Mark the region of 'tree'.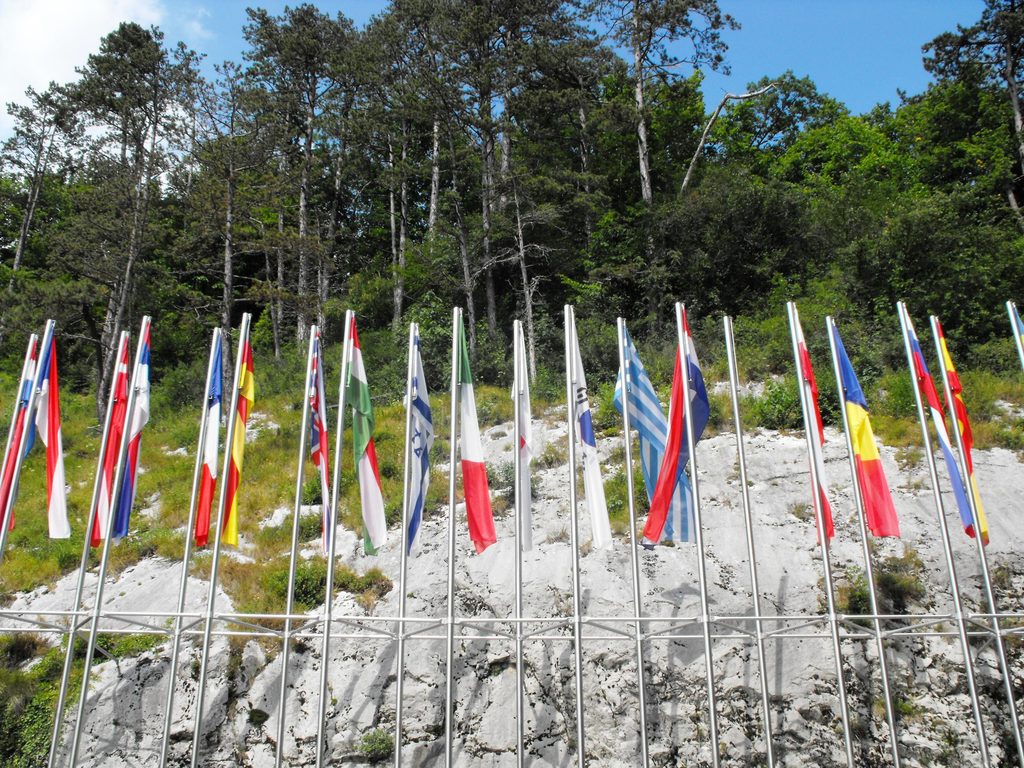
Region: x1=80 y1=28 x2=215 y2=408.
